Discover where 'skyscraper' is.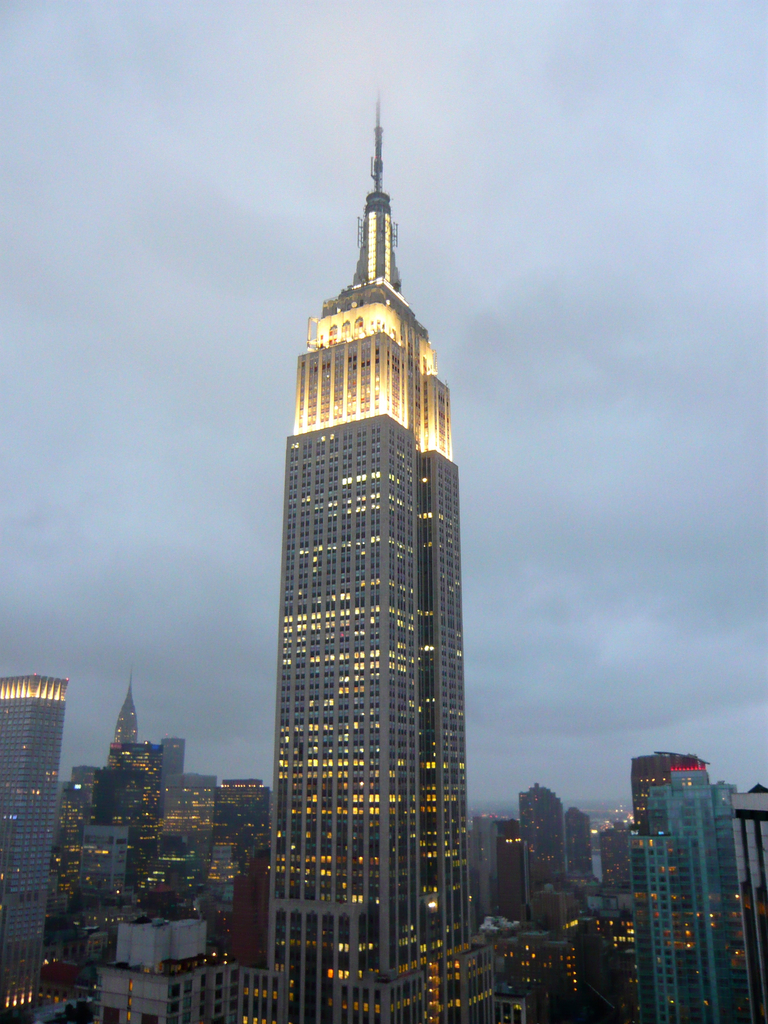
Discovered at <box>0,671,60,1023</box>.
